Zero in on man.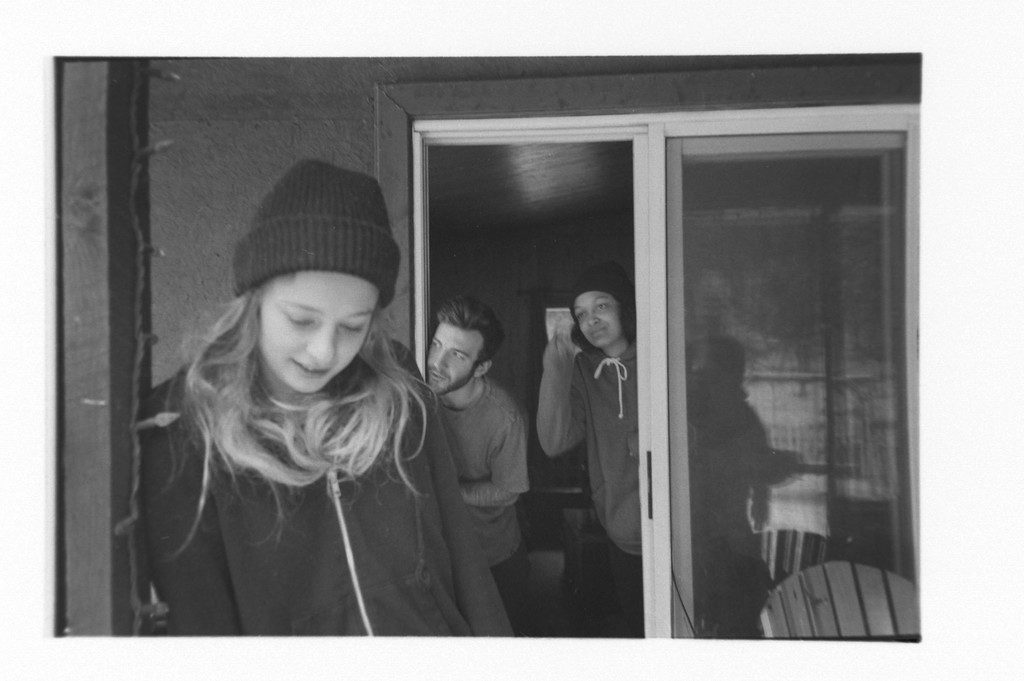
Zeroed in: (x1=423, y1=296, x2=529, y2=634).
